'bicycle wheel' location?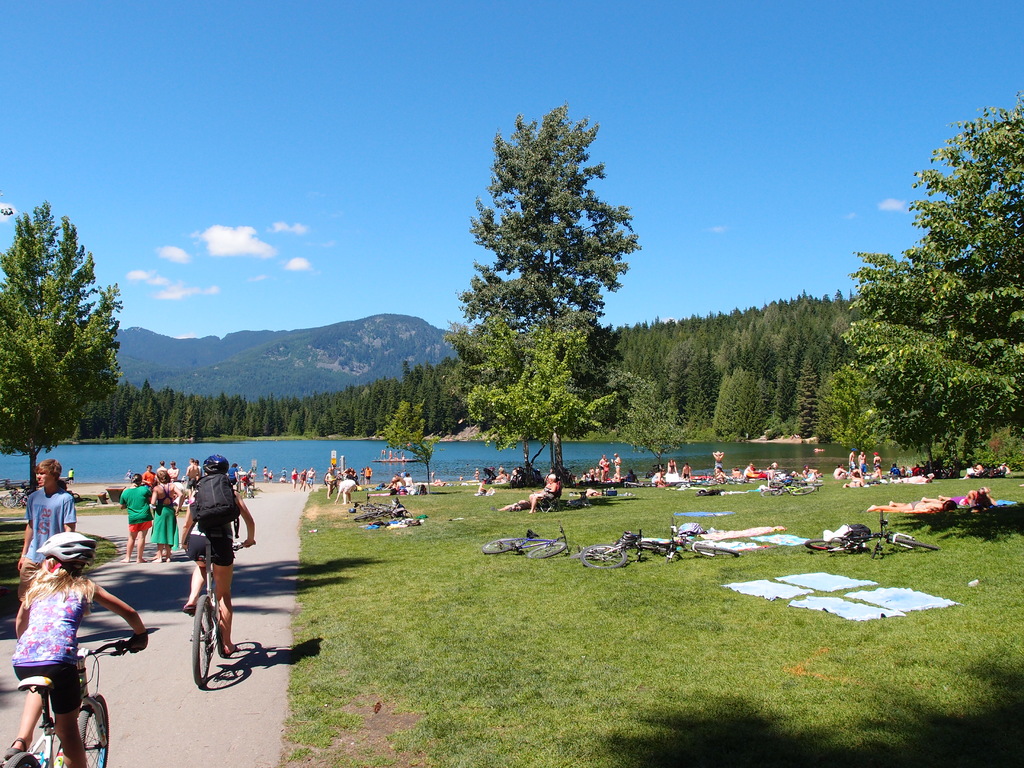
(695,534,736,561)
